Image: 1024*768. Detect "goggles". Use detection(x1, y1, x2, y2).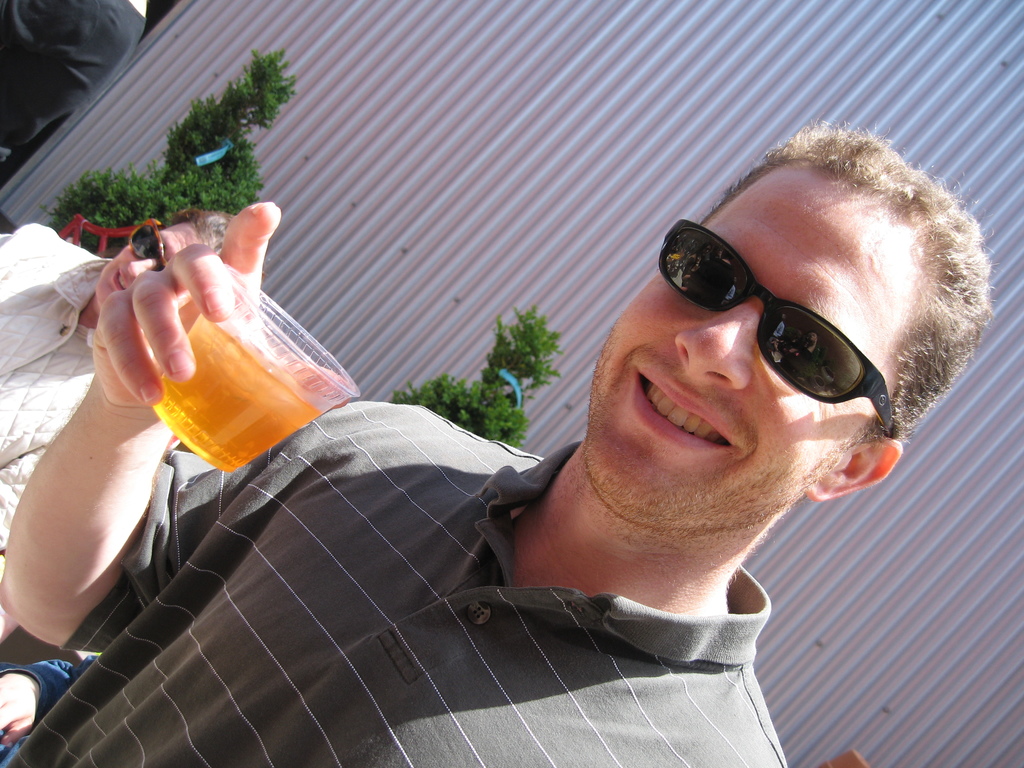
detection(669, 232, 917, 413).
